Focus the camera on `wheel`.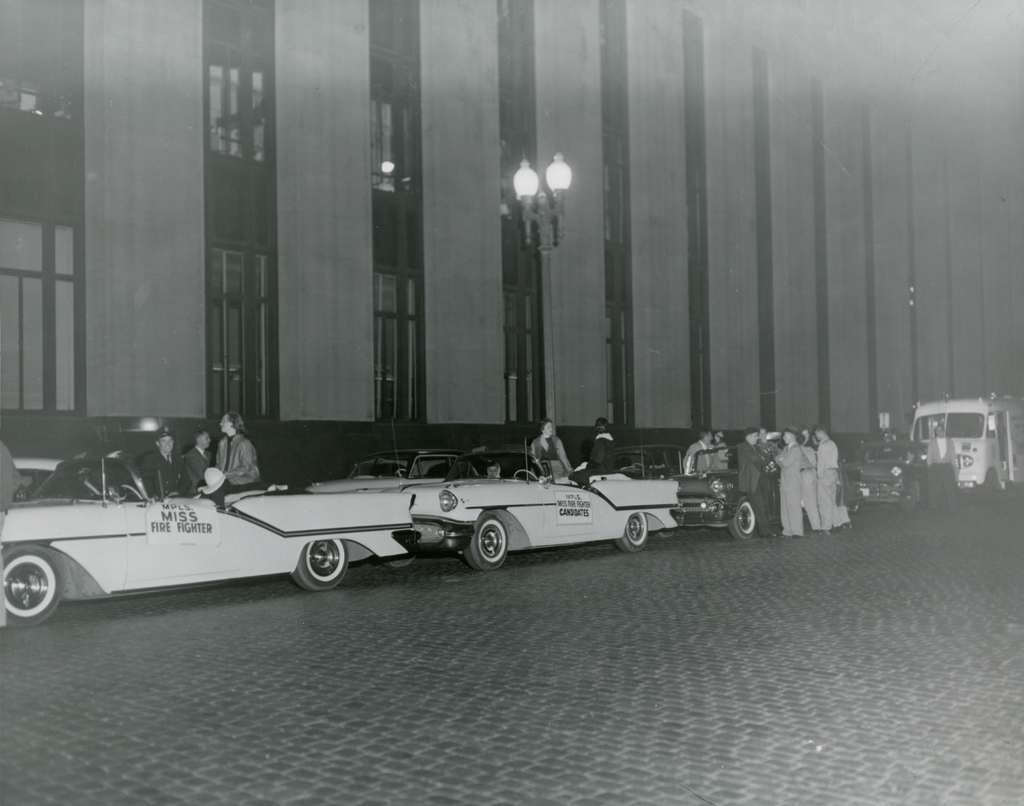
Focus region: (461,510,511,575).
